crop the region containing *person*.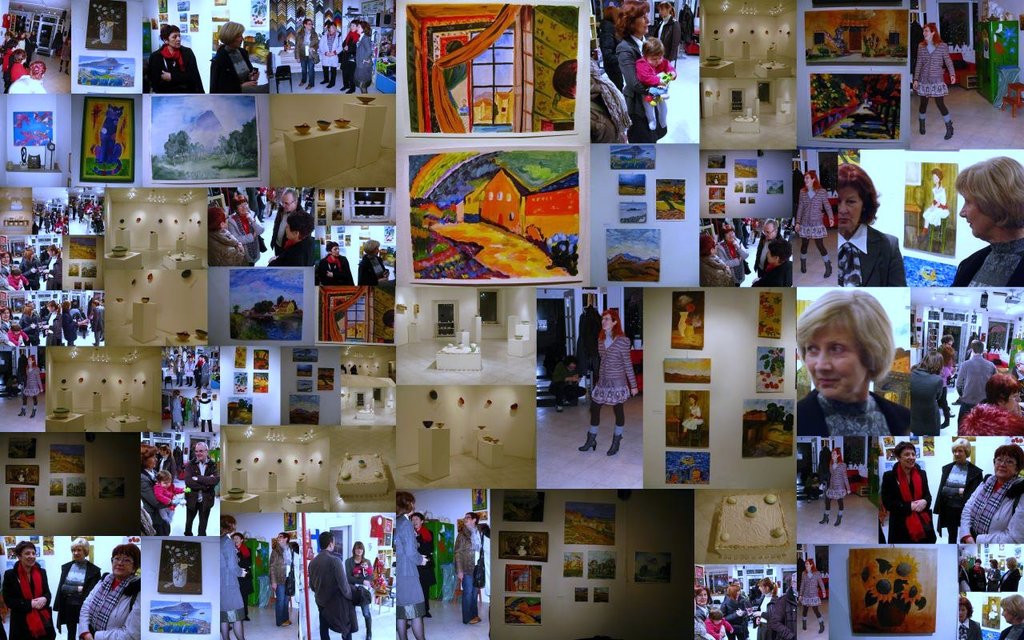
Crop region: select_region(610, 3, 671, 135).
